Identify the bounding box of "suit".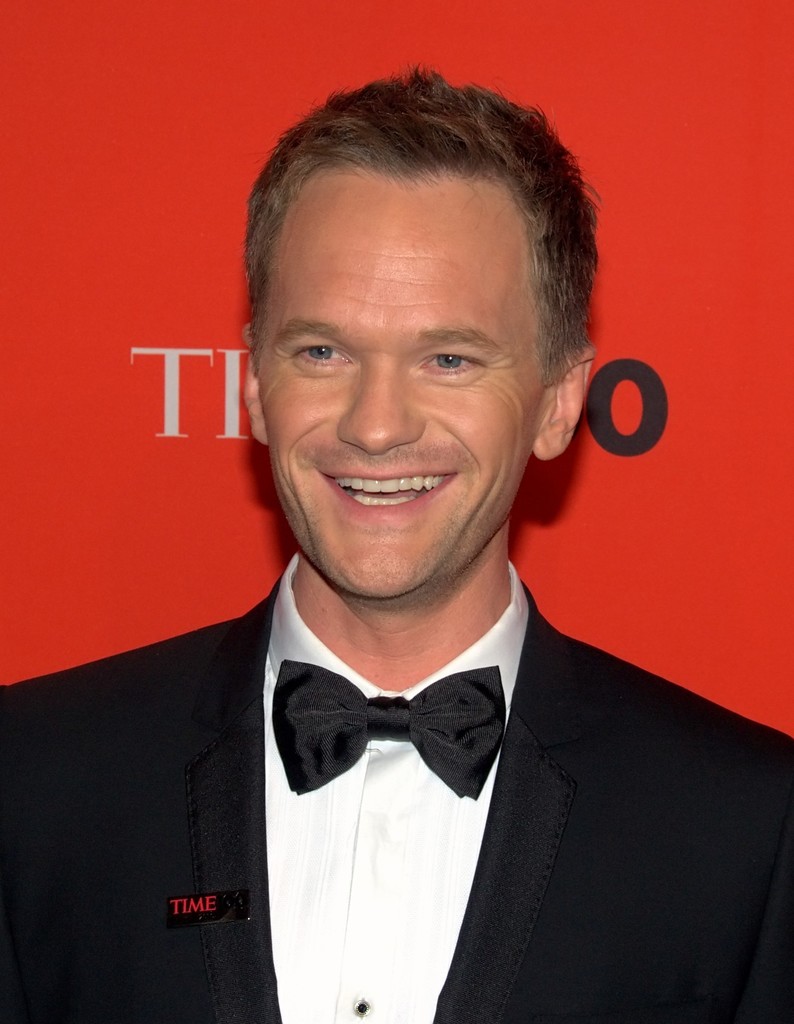
x1=0 y1=553 x2=793 y2=1023.
